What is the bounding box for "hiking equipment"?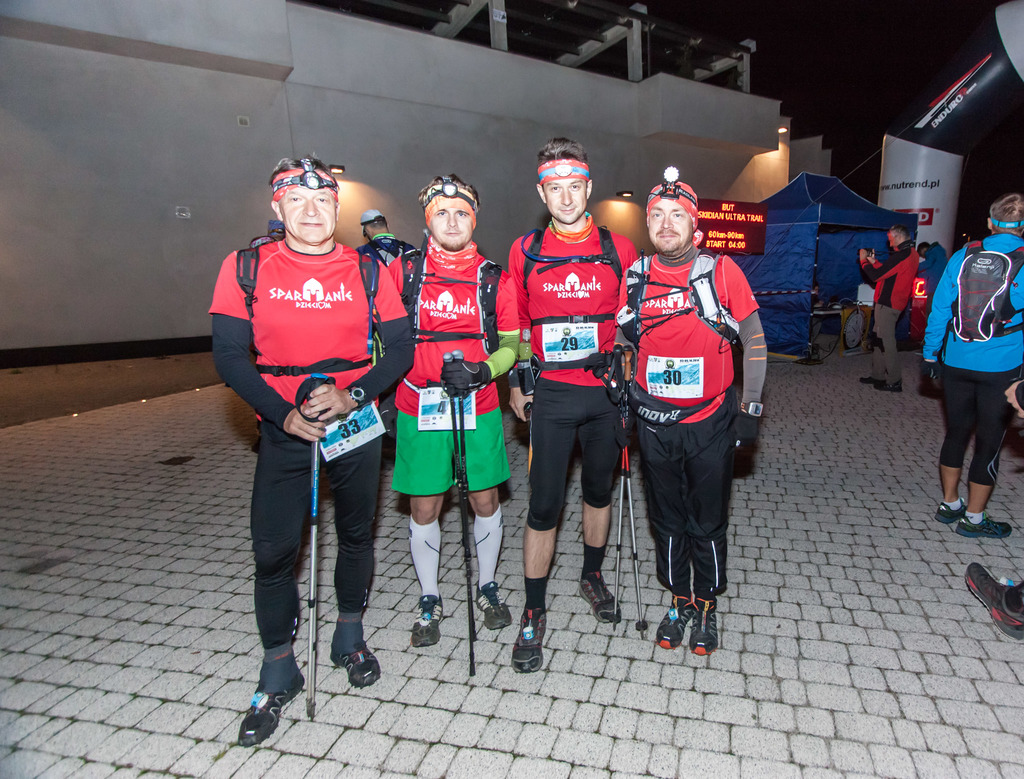
left=937, top=242, right=1023, bottom=376.
